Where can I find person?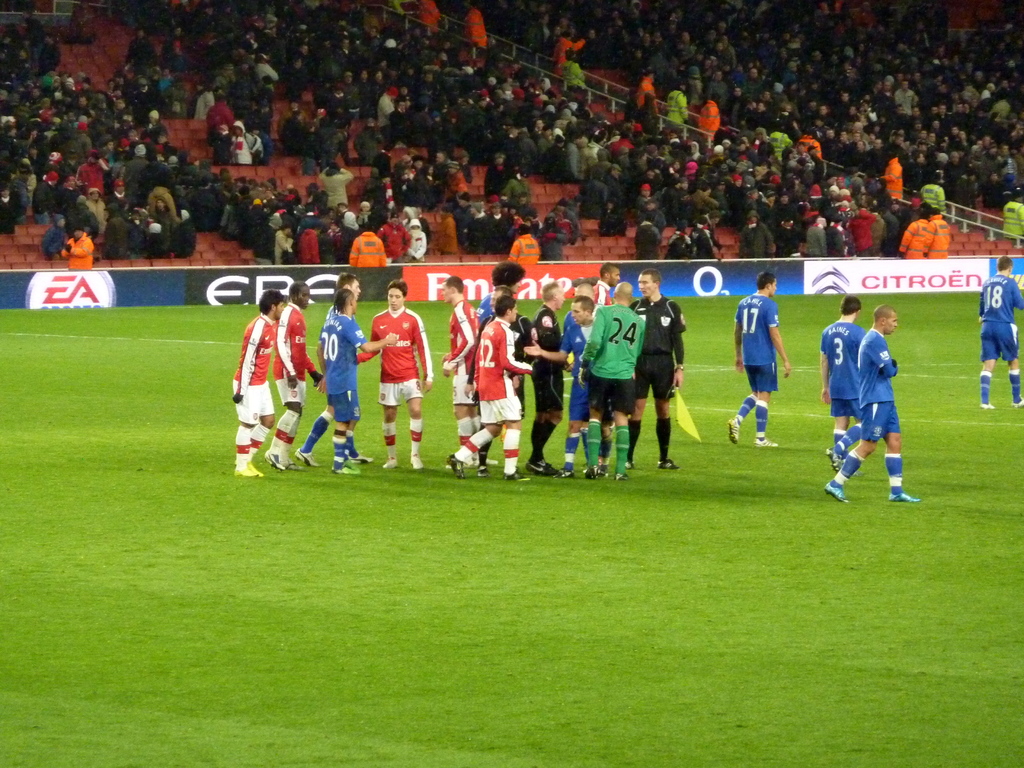
You can find it at pyautogui.locateOnScreen(588, 282, 642, 477).
